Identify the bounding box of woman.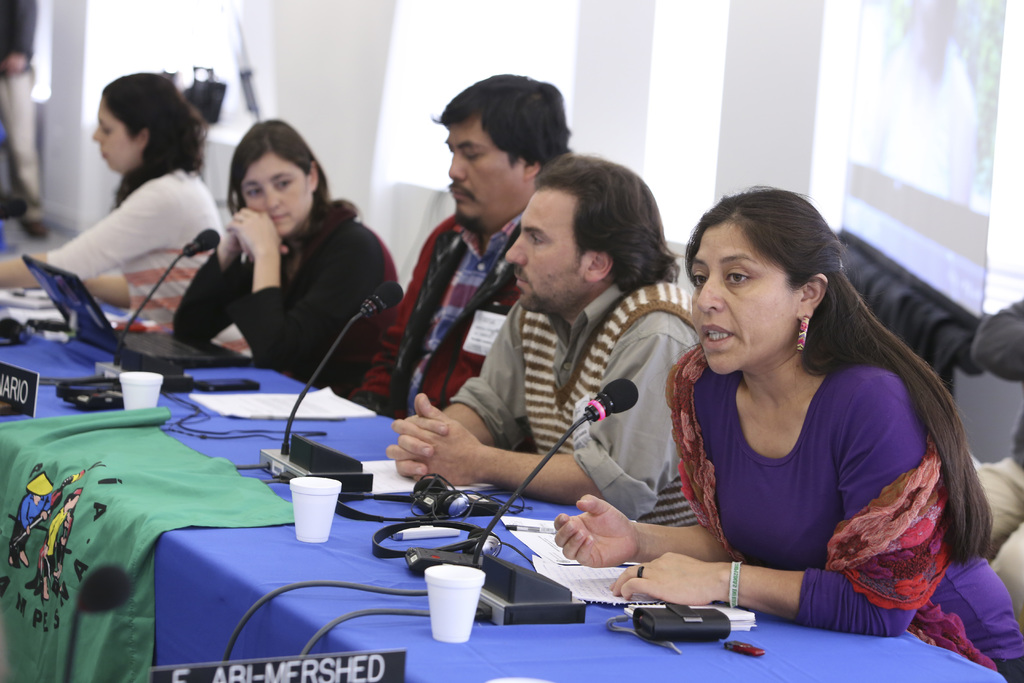
(left=555, top=186, right=1023, bottom=682).
